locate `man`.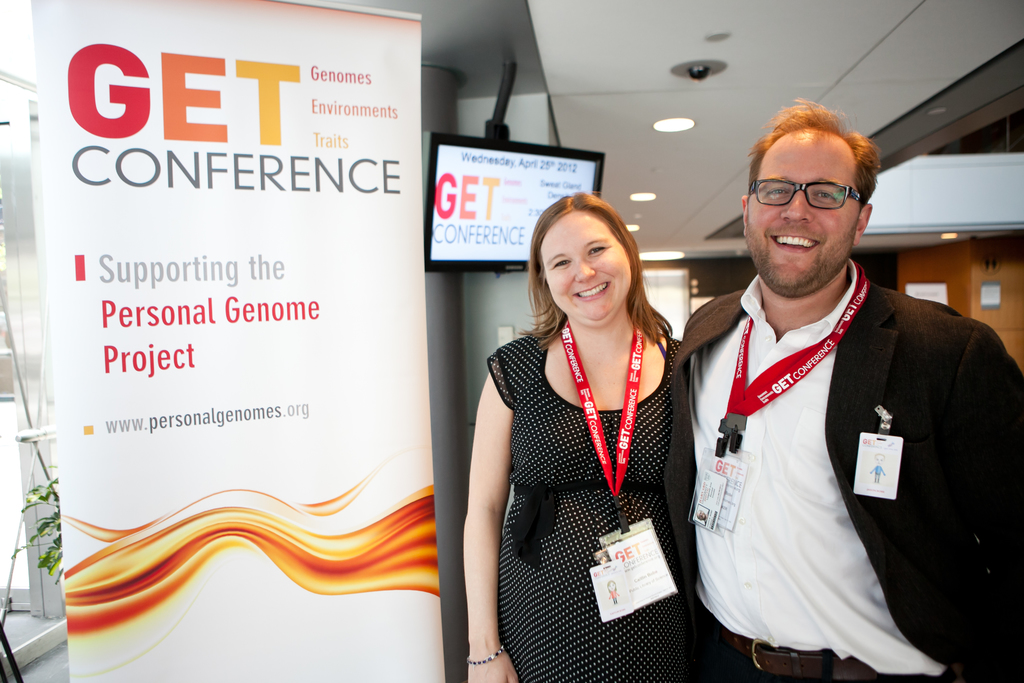
Bounding box: rect(664, 96, 1023, 682).
